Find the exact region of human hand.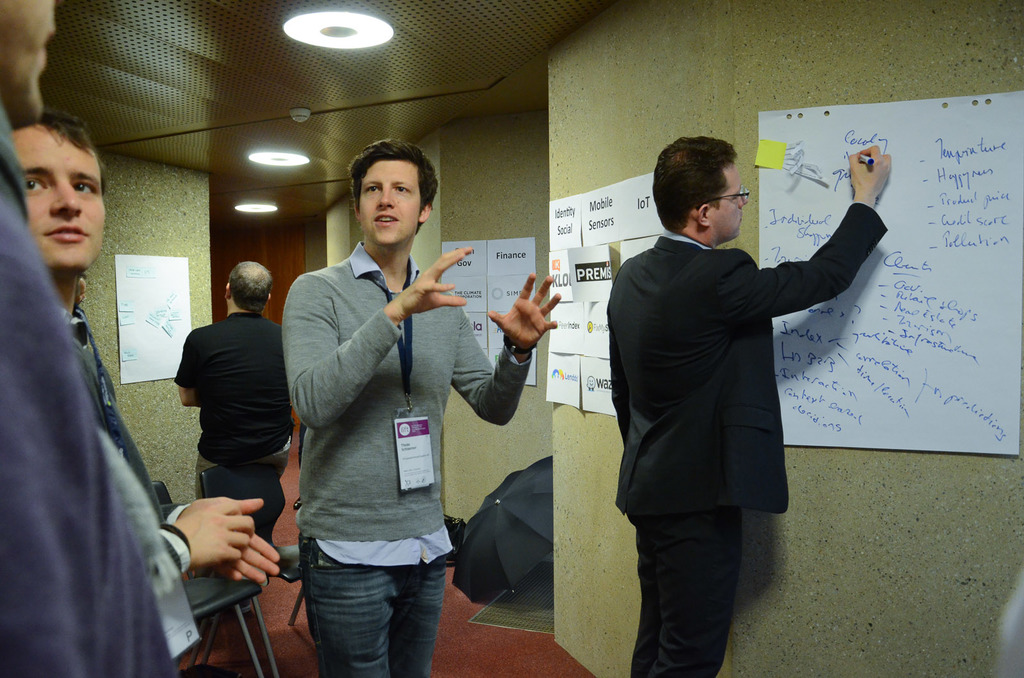
Exact region: detection(501, 276, 573, 358).
